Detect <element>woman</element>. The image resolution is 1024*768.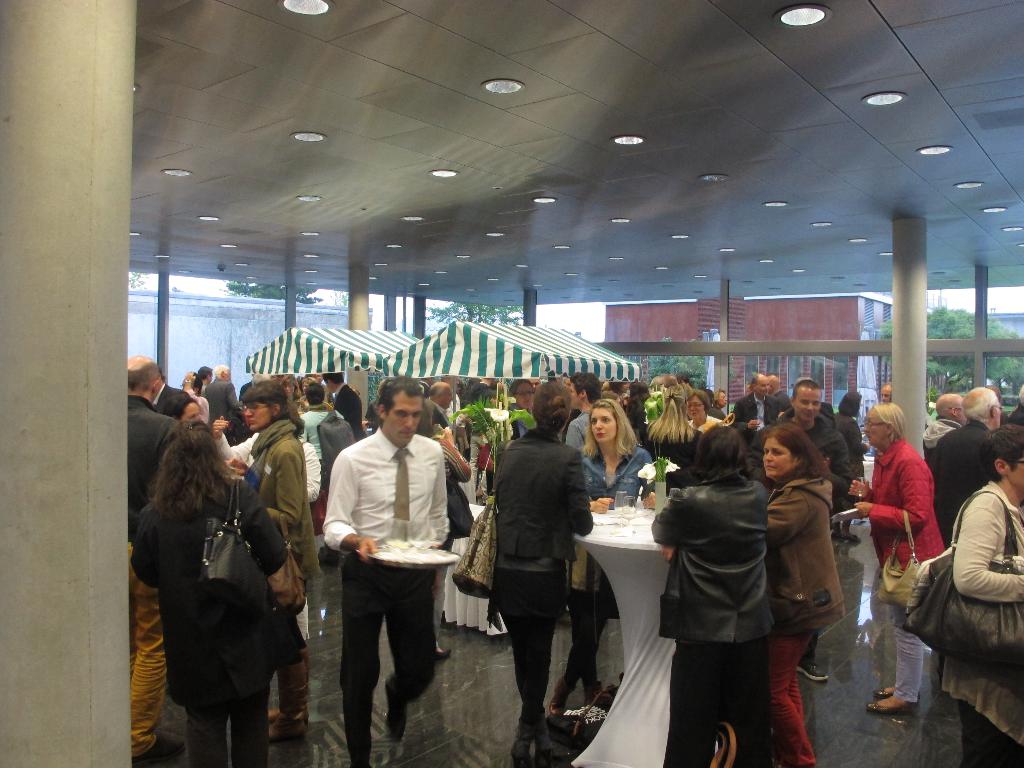
(945,419,1023,767).
